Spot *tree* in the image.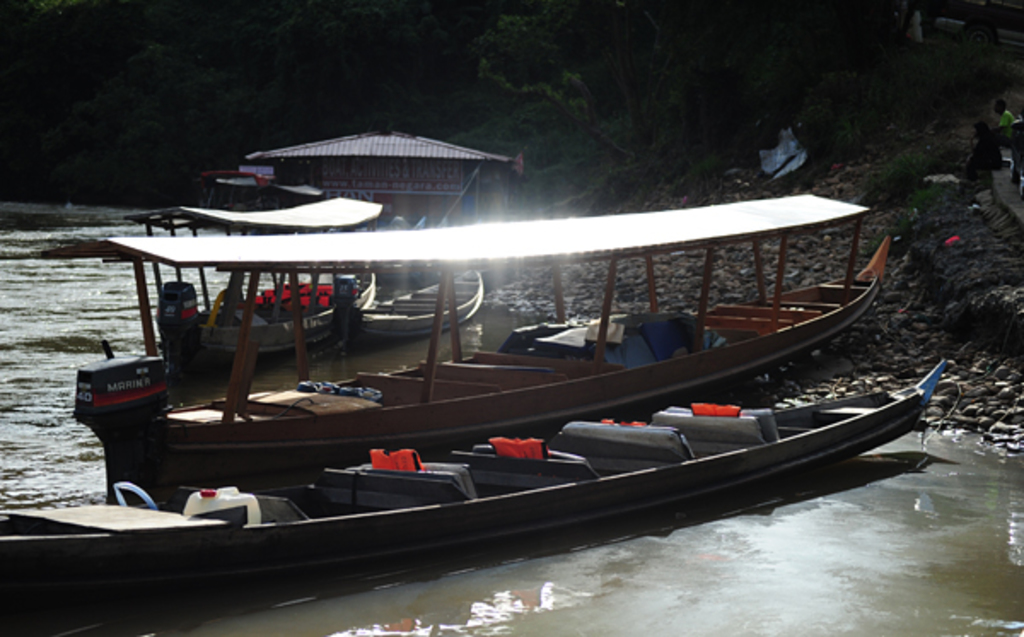
*tree* found at (x1=447, y1=0, x2=913, y2=190).
